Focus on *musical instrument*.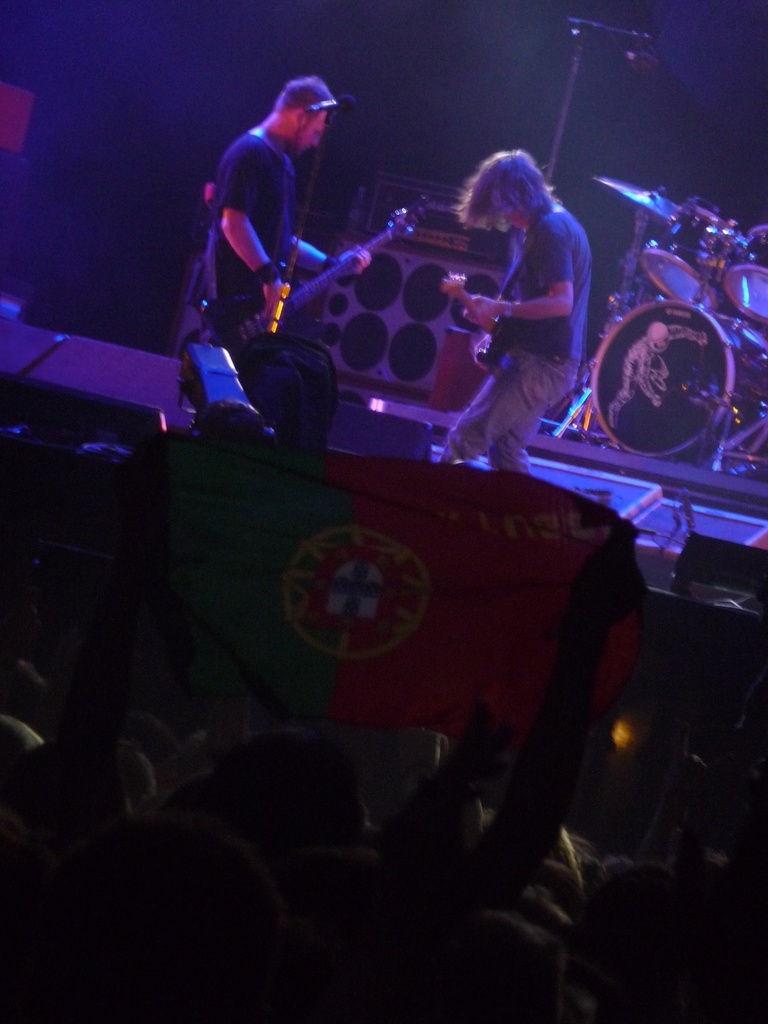
Focused at x1=432, y1=273, x2=511, y2=364.
